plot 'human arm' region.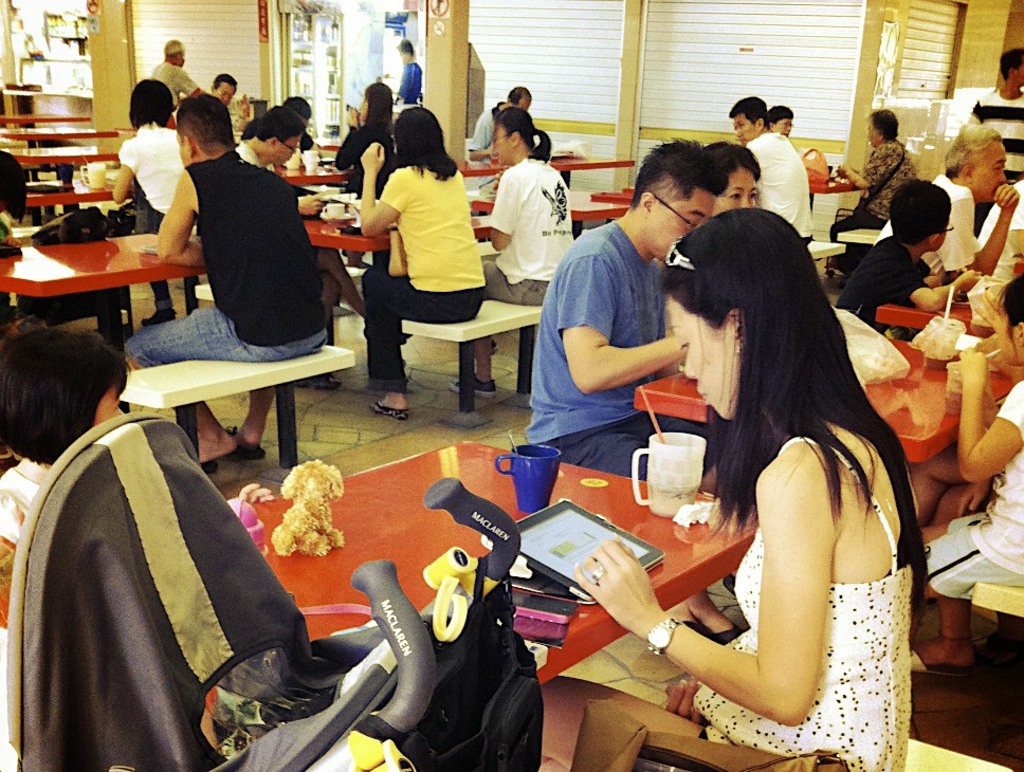
Plotted at Rect(167, 66, 202, 99).
